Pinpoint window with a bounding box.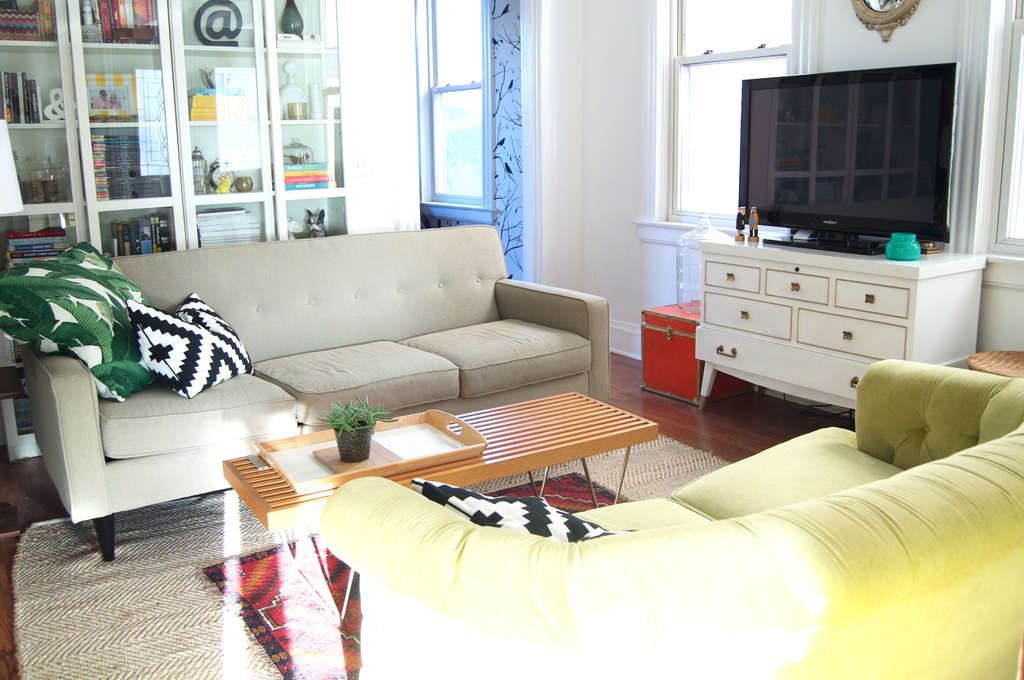
select_region(637, 0, 829, 240).
